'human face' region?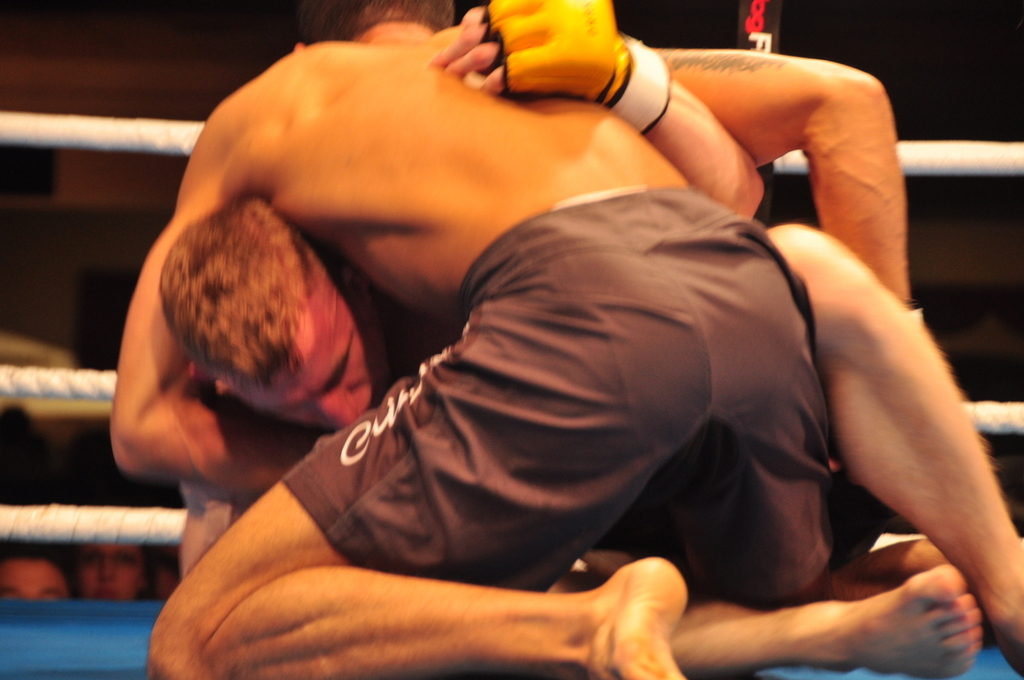
left=246, top=288, right=390, bottom=433
